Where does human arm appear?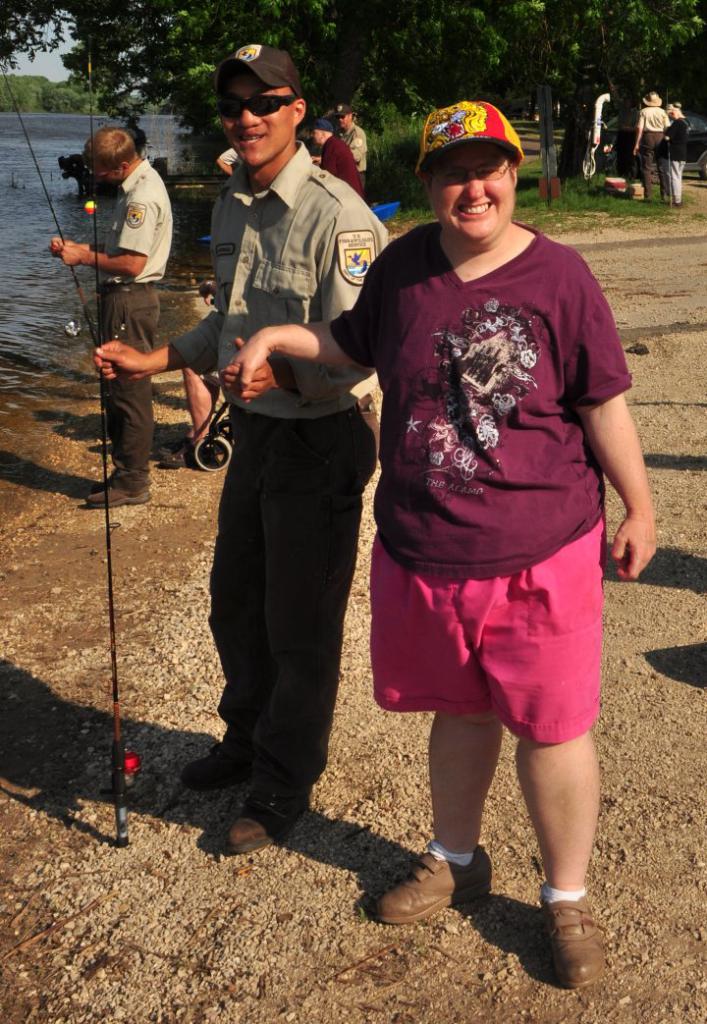
Appears at detection(48, 174, 160, 291).
